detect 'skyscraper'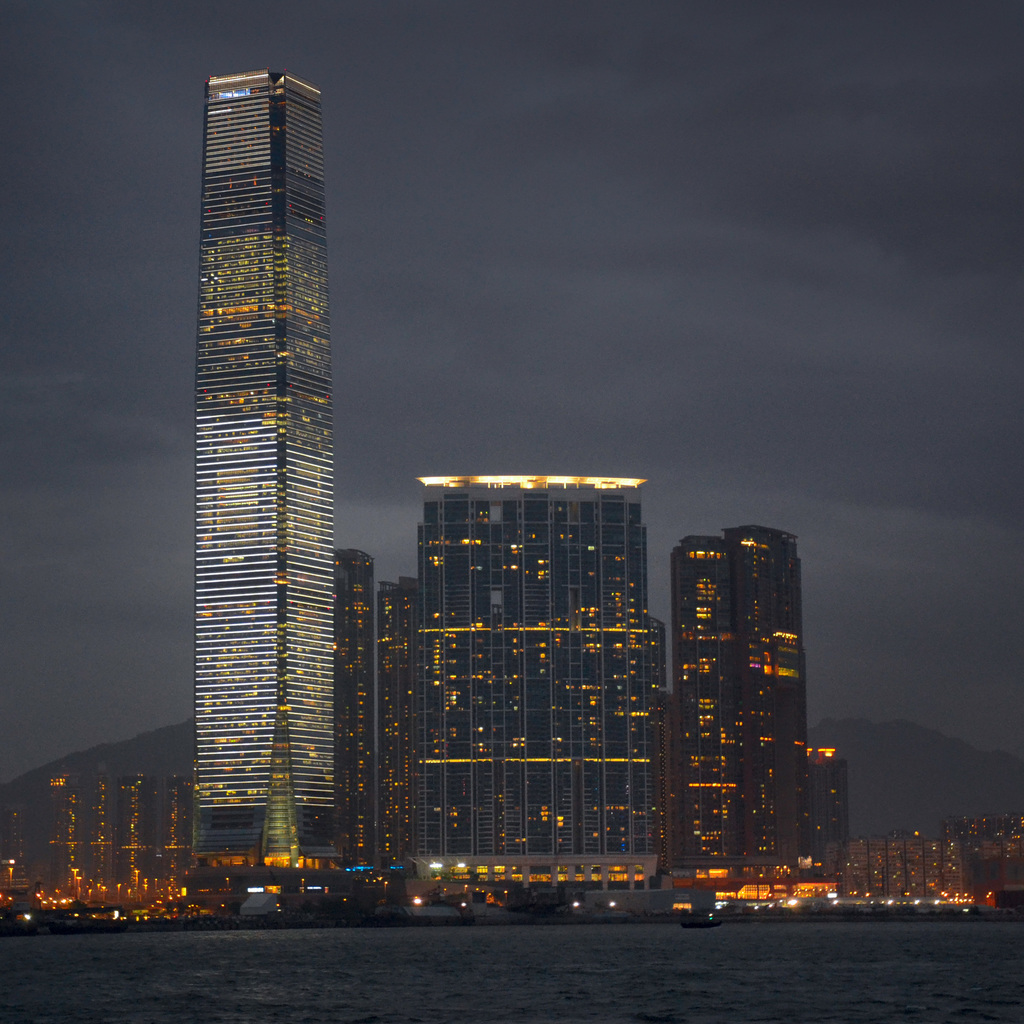
box=[874, 804, 1023, 906]
